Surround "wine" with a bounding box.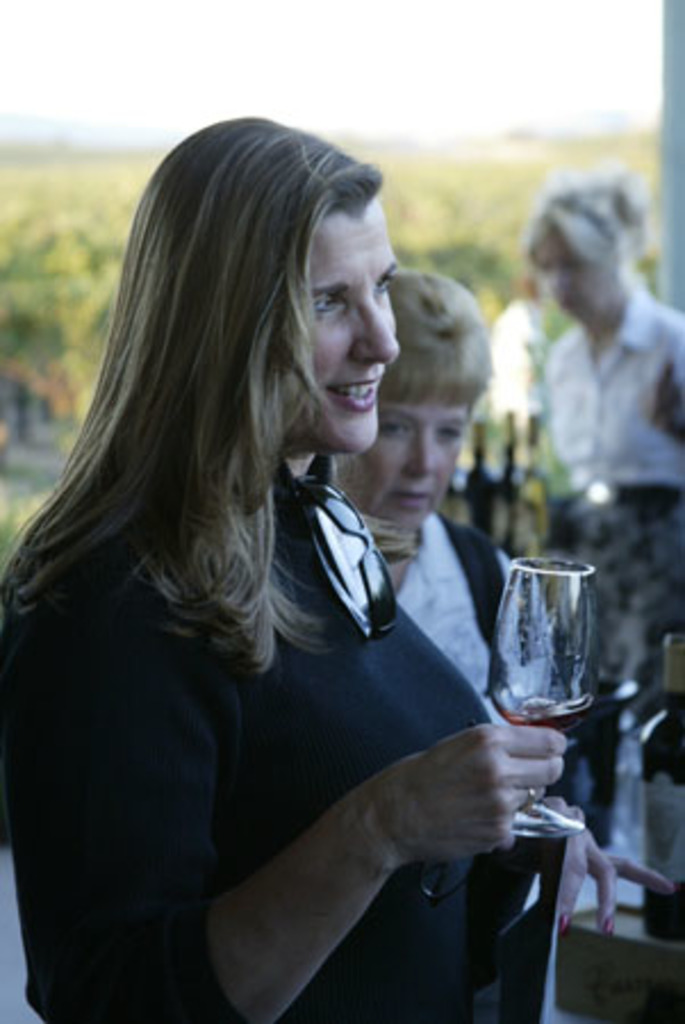
(x1=639, y1=628, x2=683, y2=942).
